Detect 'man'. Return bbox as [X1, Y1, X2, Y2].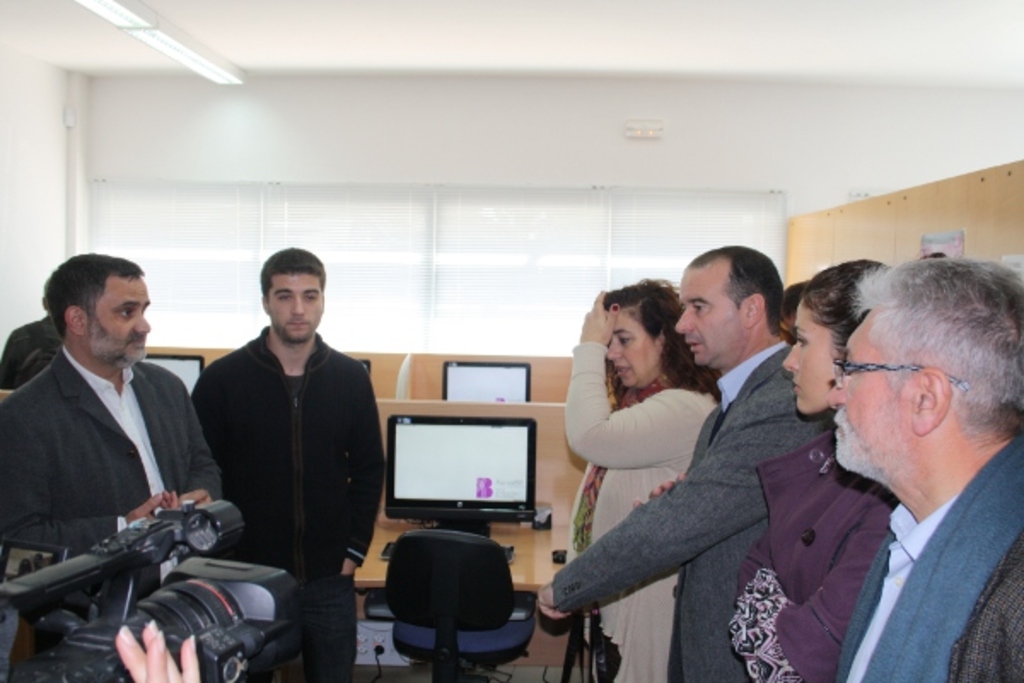
[828, 261, 1022, 681].
